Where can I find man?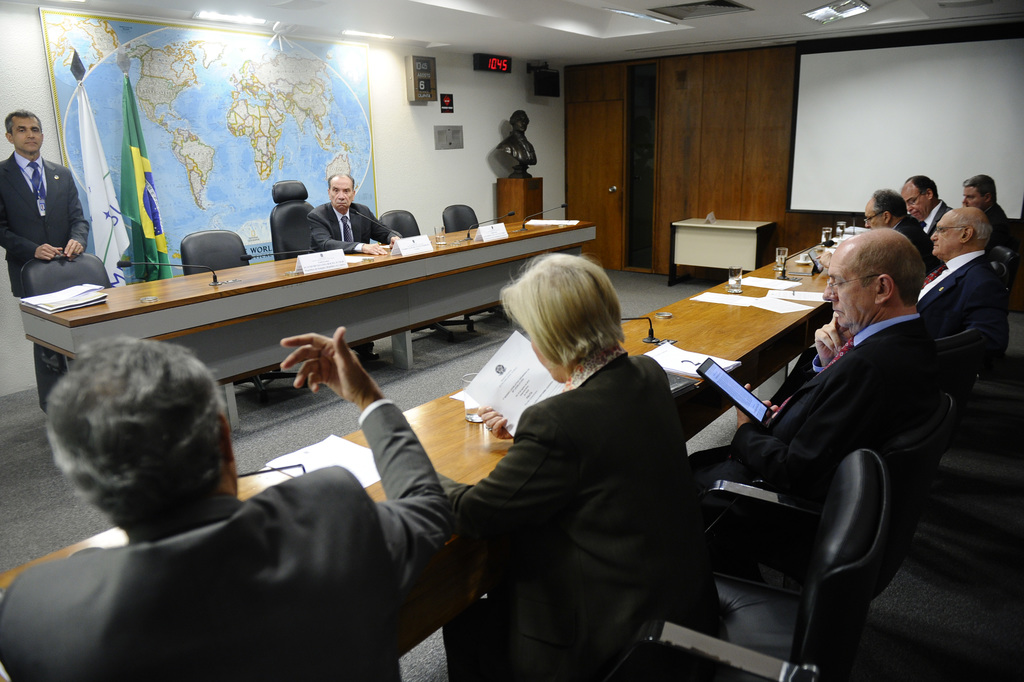
You can find it at 767:202:1009:403.
